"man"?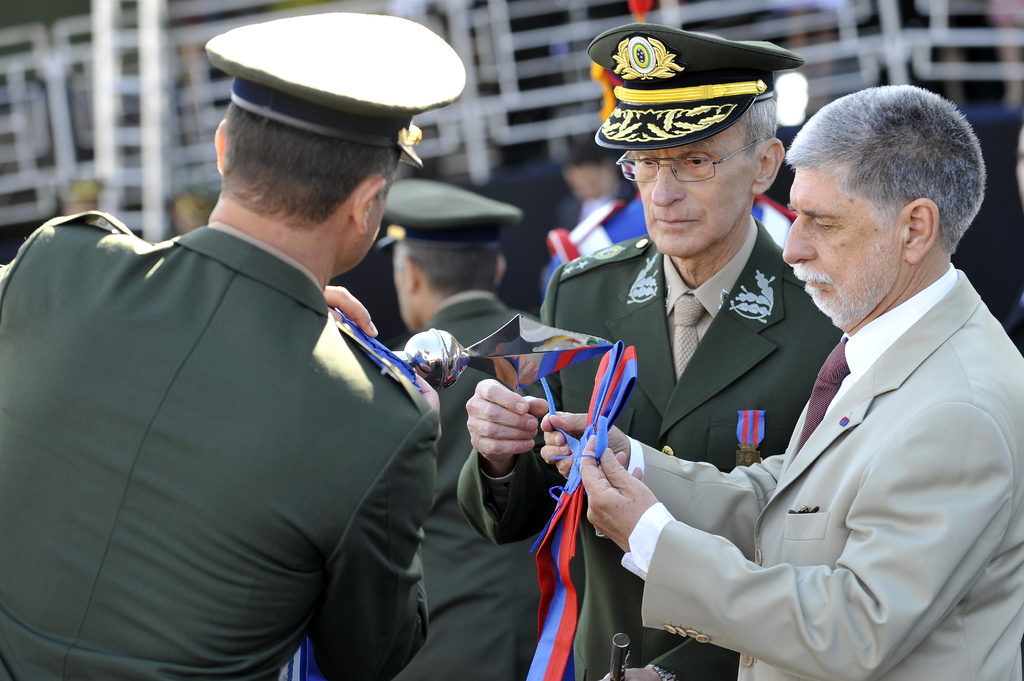
678/86/1014/680
